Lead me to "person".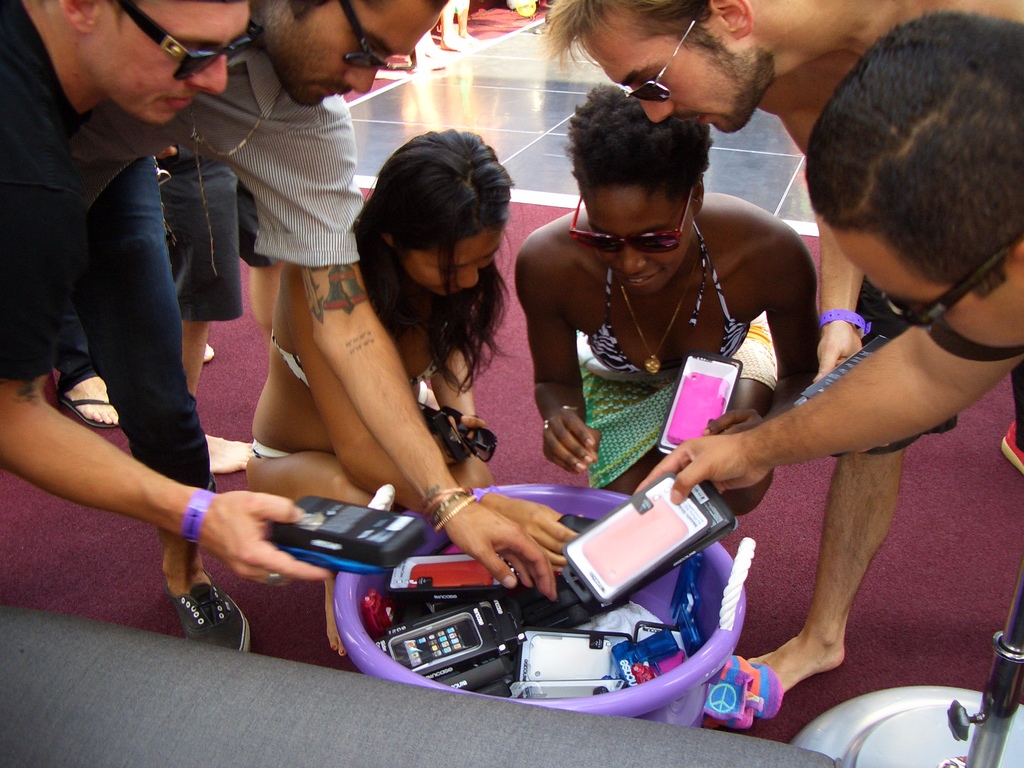
Lead to <bbox>516, 40, 809, 589</bbox>.
